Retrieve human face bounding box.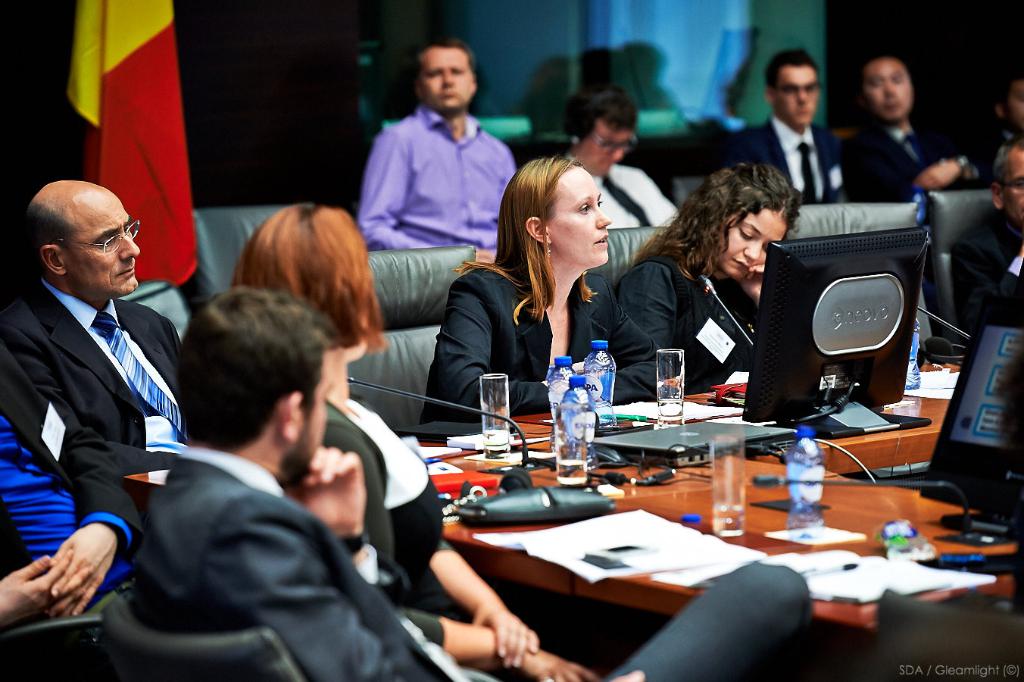
Bounding box: {"left": 994, "top": 159, "right": 1023, "bottom": 202}.
